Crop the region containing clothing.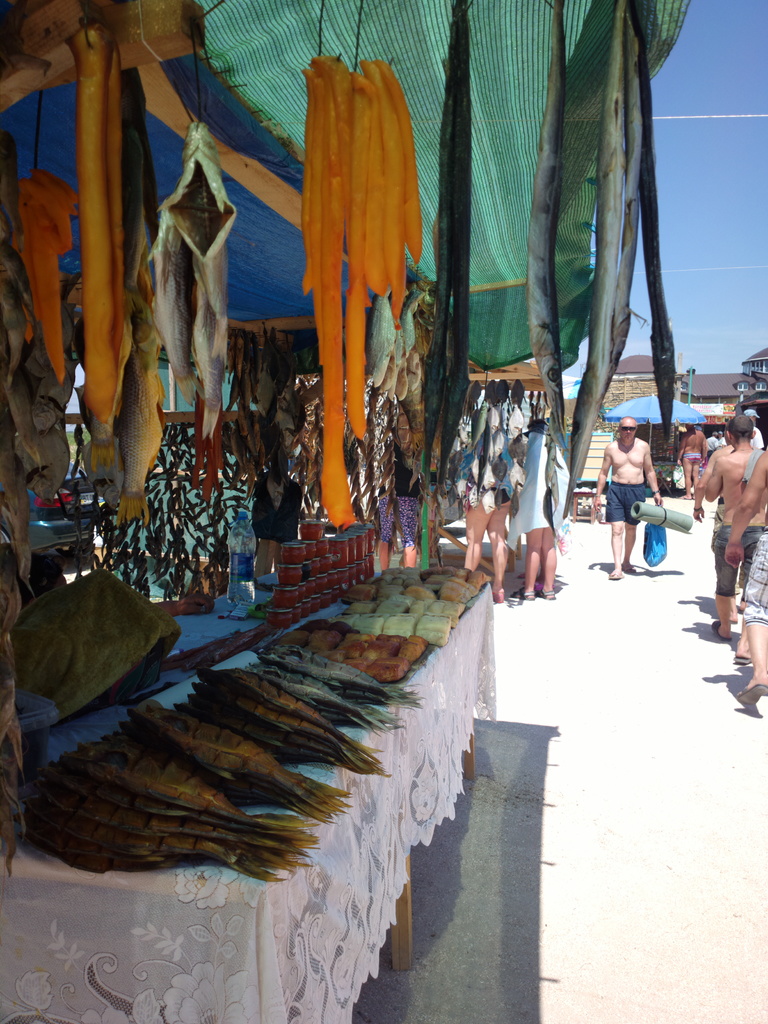
Crop region: bbox(601, 483, 652, 518).
